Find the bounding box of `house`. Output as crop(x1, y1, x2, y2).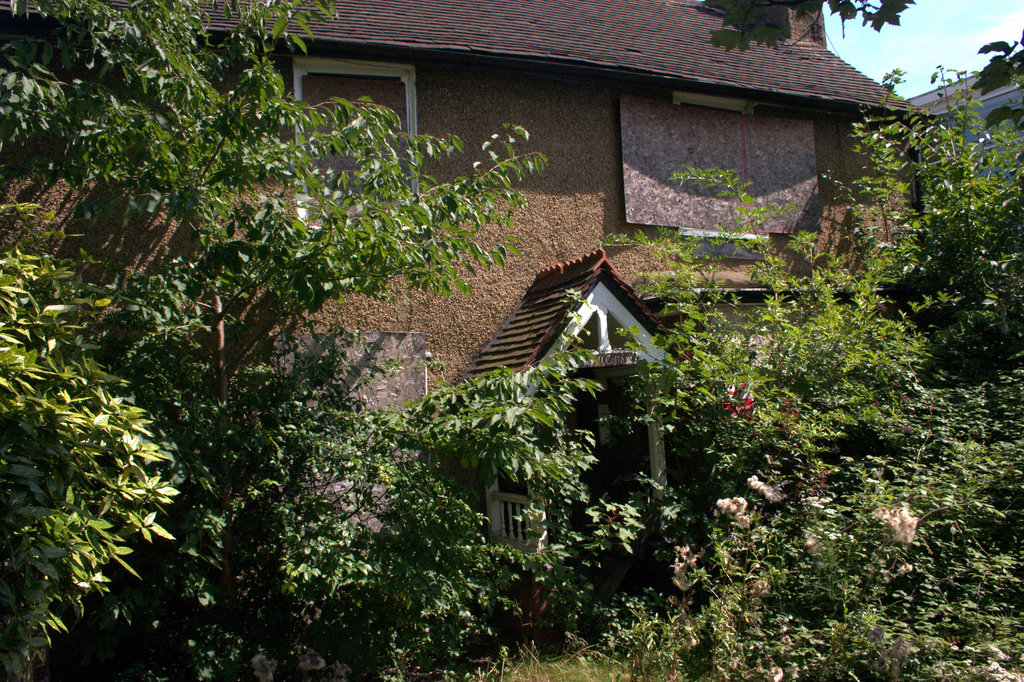
crop(12, 4, 971, 619).
